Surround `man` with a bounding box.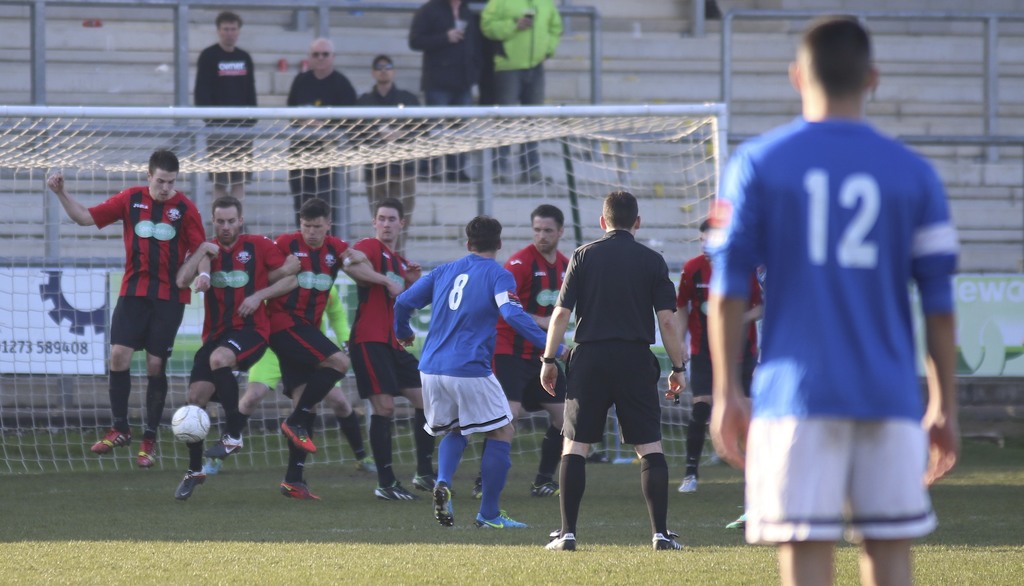
left=349, top=51, right=422, bottom=258.
